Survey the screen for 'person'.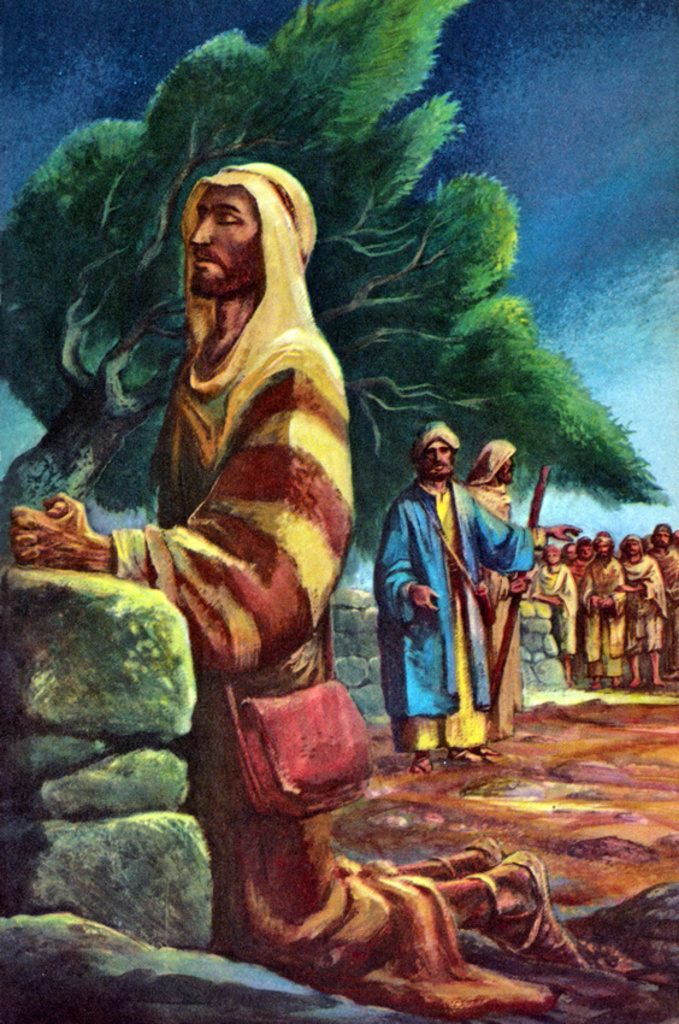
Survey found: {"left": 2, "top": 161, "right": 583, "bottom": 1008}.
